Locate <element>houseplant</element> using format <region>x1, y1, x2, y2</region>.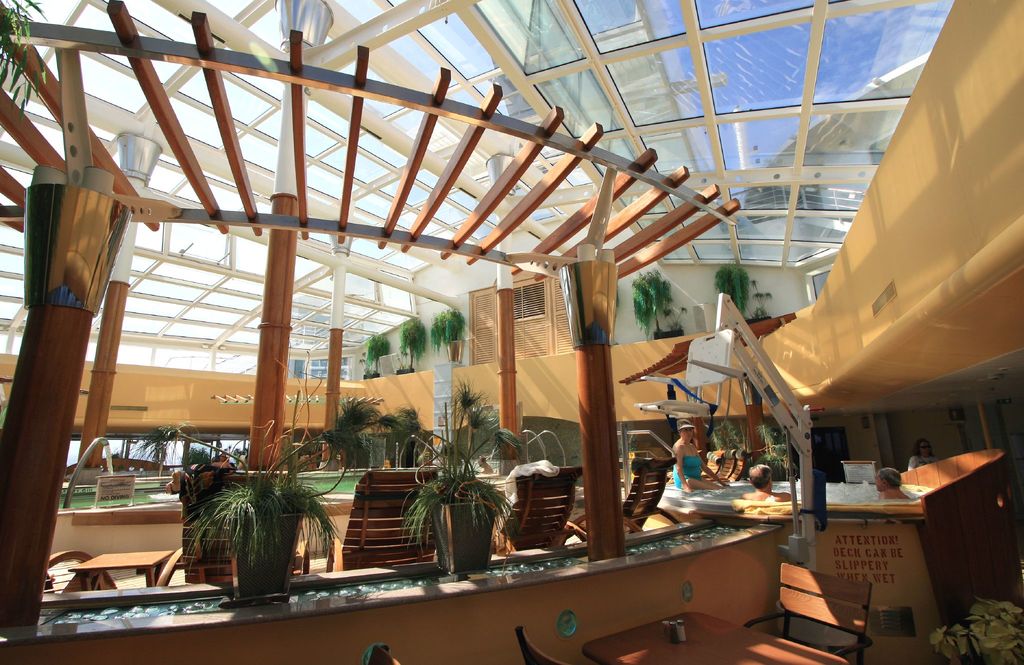
<region>360, 376, 535, 581</region>.
